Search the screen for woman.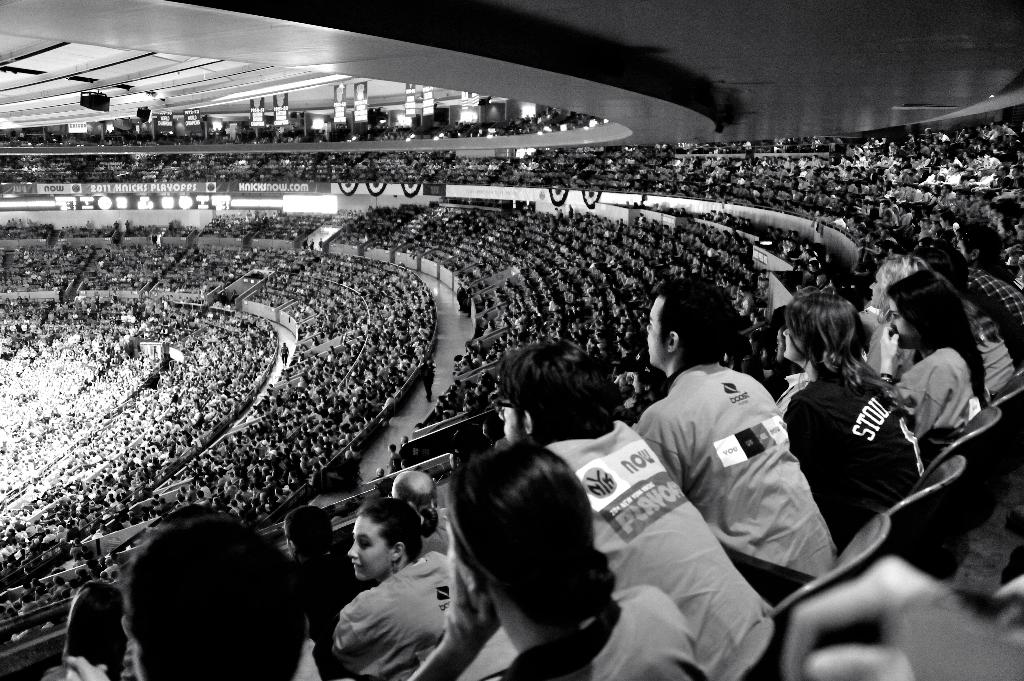
Found at BBox(320, 491, 502, 680).
